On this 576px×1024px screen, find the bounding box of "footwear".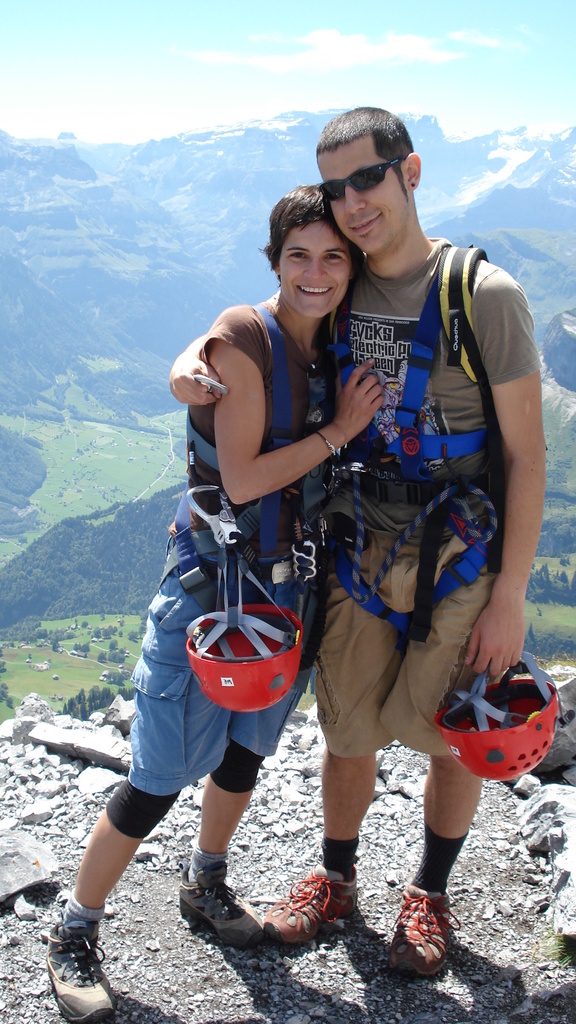
Bounding box: <box>392,888,464,980</box>.
